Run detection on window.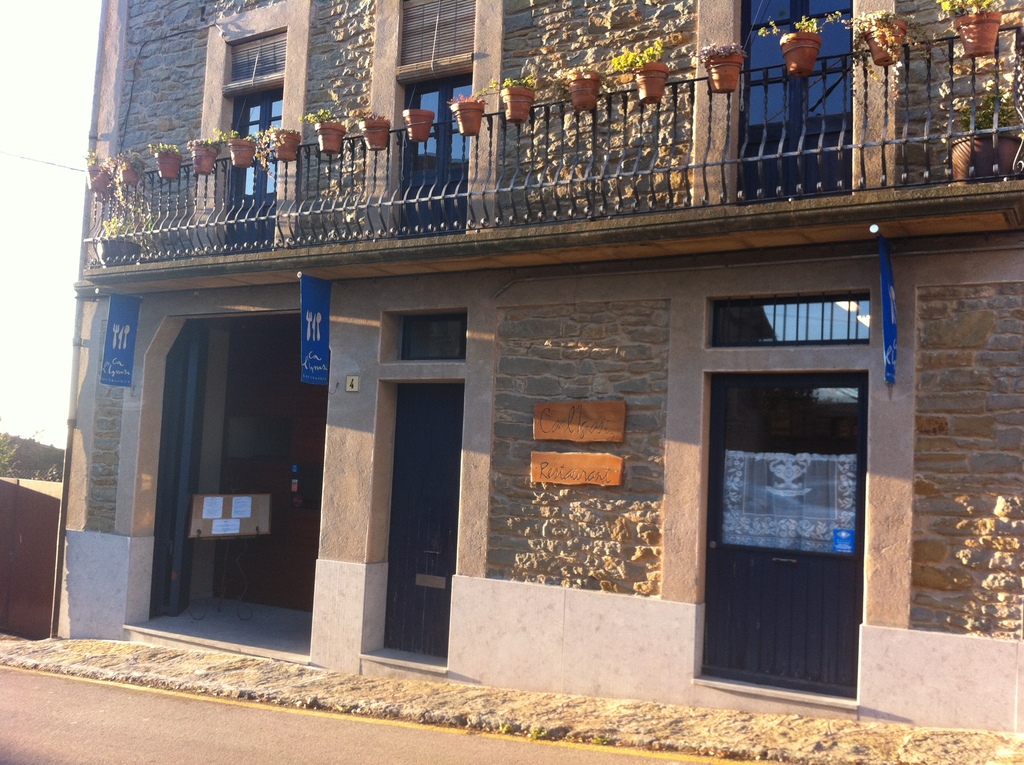
Result: pyautogui.locateOnScreen(394, 72, 466, 237).
